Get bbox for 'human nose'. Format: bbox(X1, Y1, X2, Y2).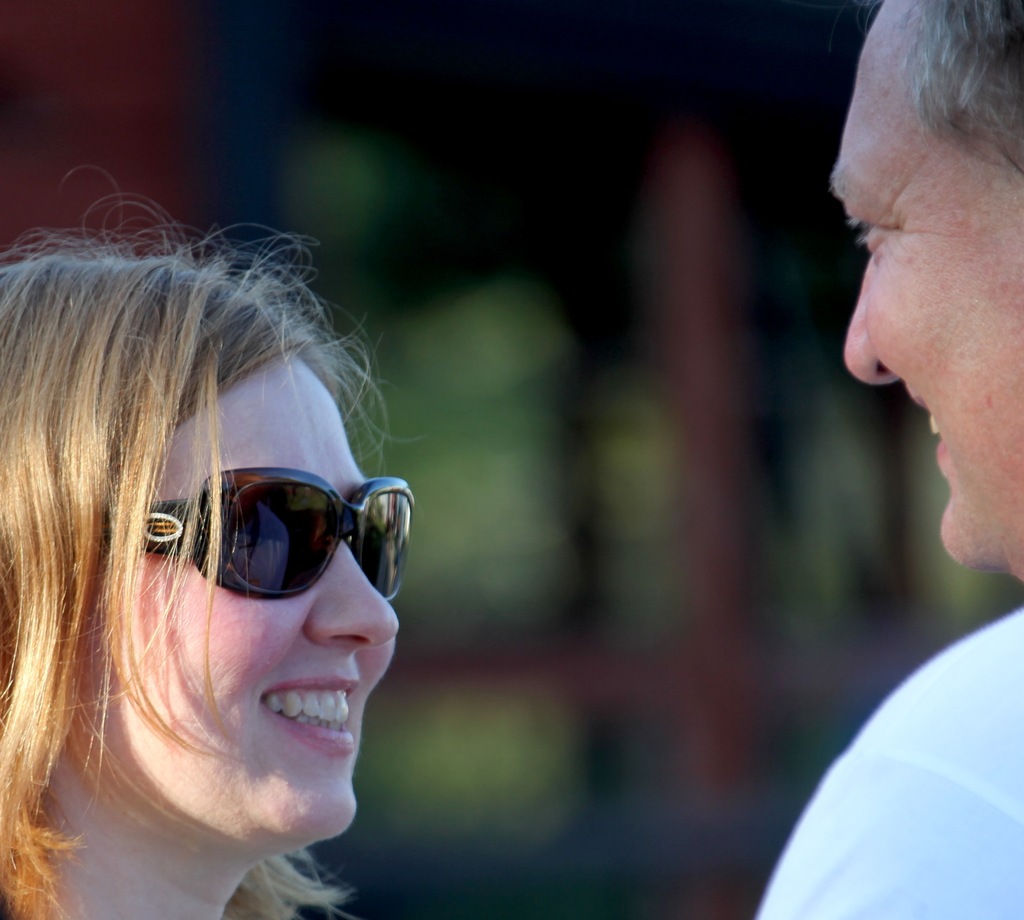
bbox(842, 261, 904, 387).
